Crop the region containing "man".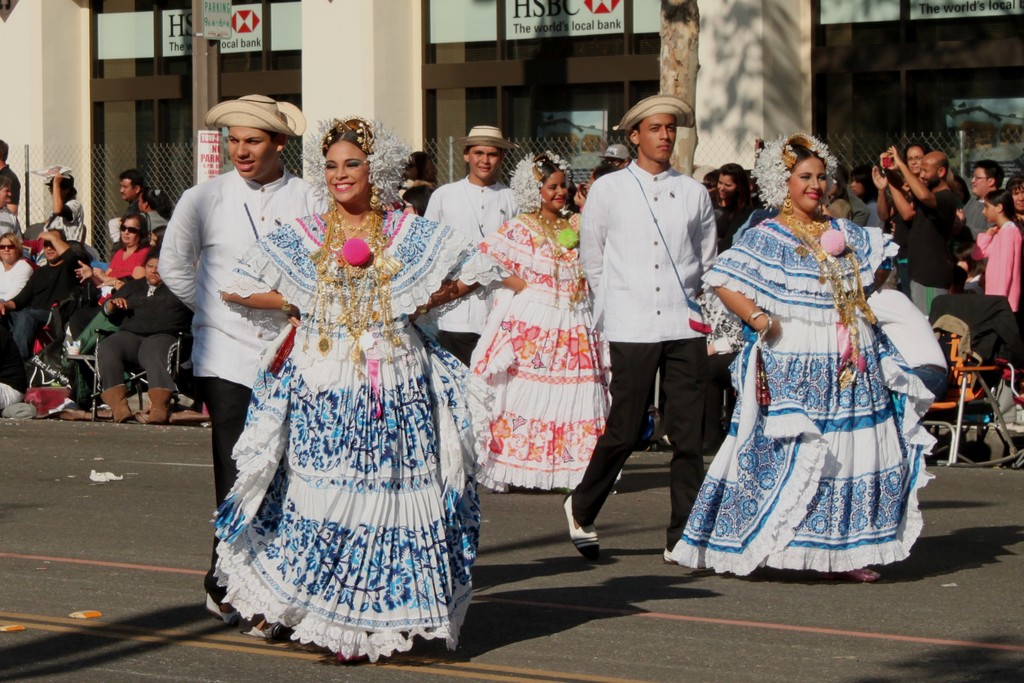
Crop region: <bbox>157, 91, 328, 568</bbox>.
